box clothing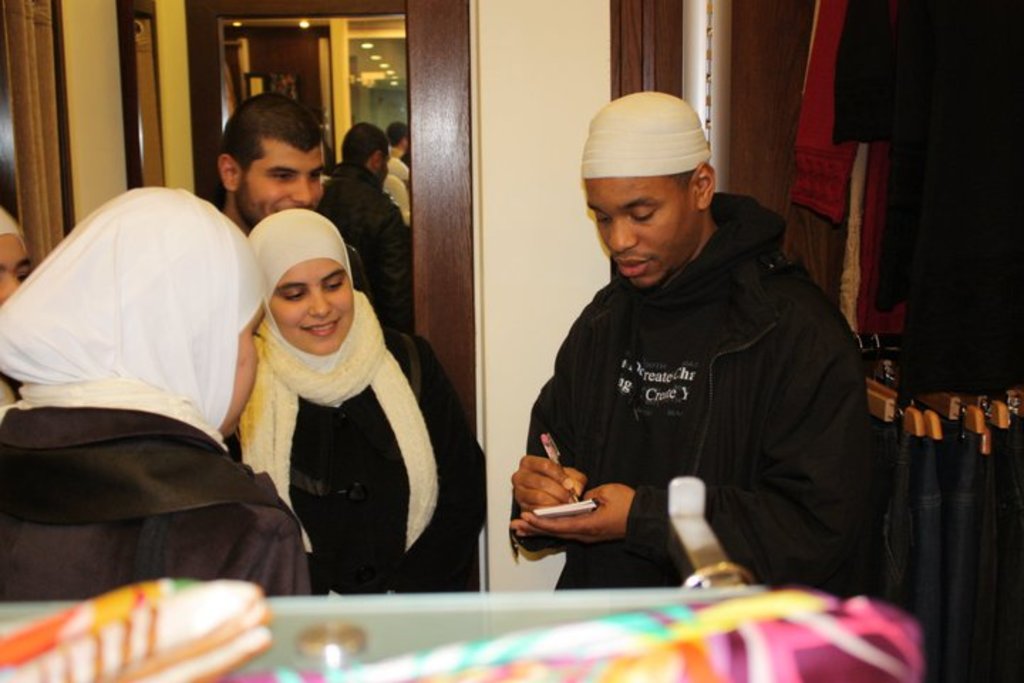
Rect(183, 209, 457, 599)
